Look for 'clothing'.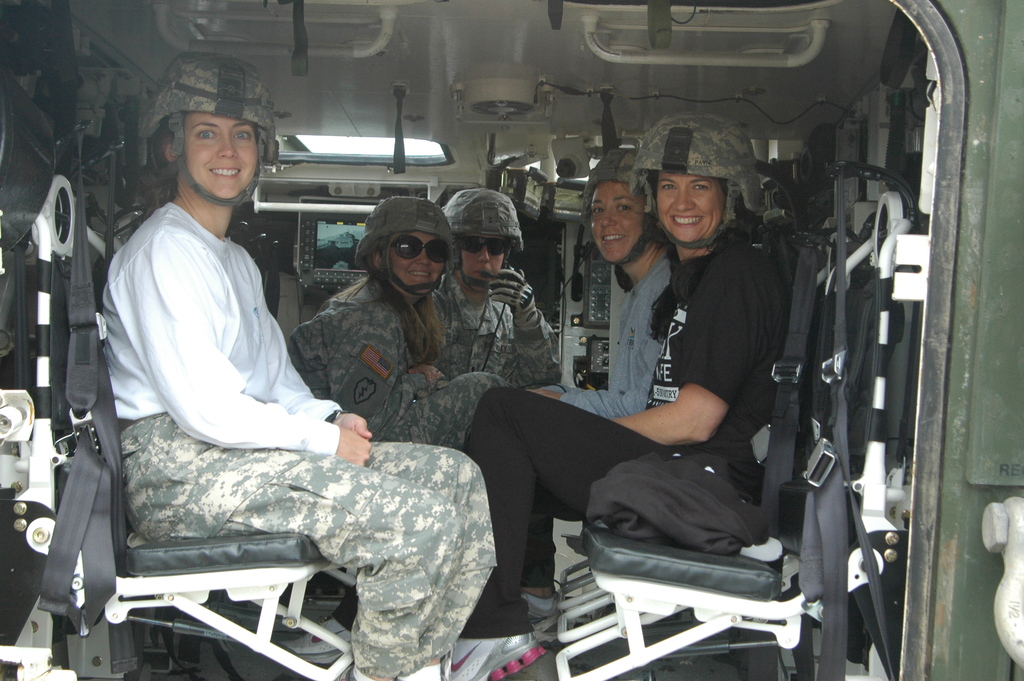
Found: crop(286, 271, 501, 455).
